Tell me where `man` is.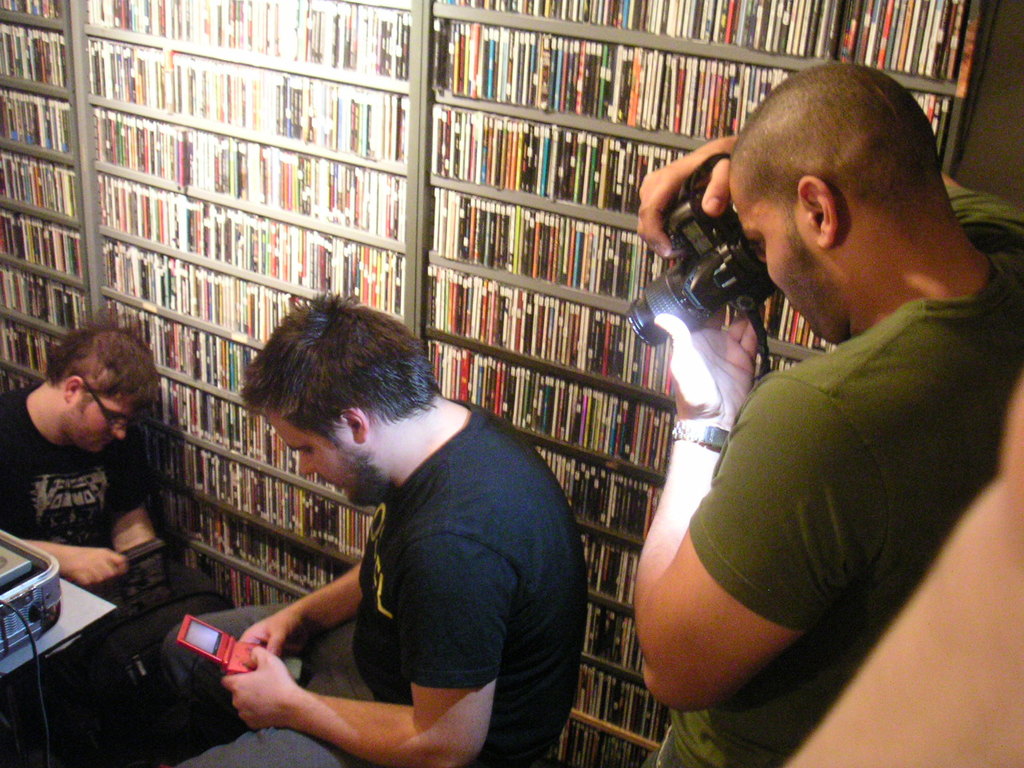
`man` is at Rect(0, 314, 231, 767).
